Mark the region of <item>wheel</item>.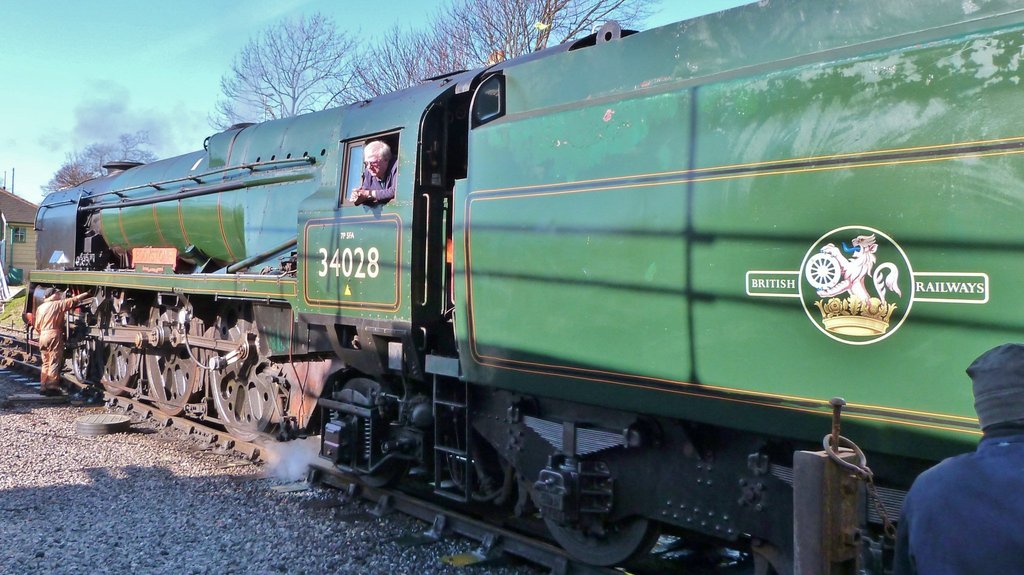
Region: (x1=95, y1=313, x2=138, y2=396).
